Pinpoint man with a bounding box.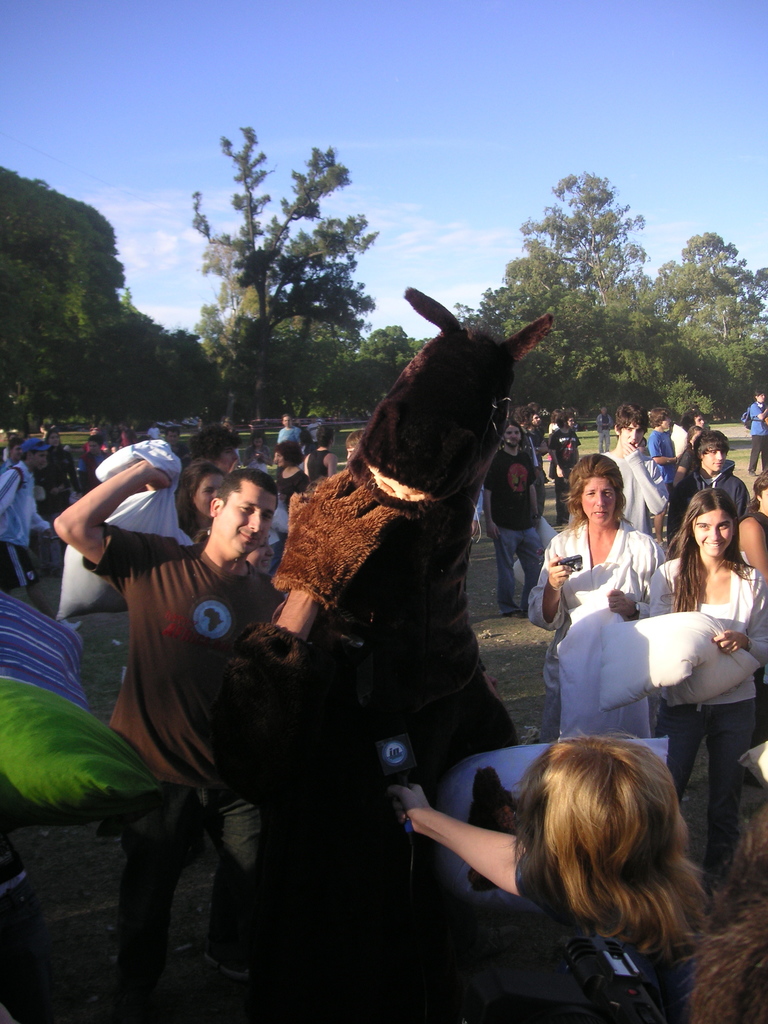
select_region(114, 423, 136, 445).
